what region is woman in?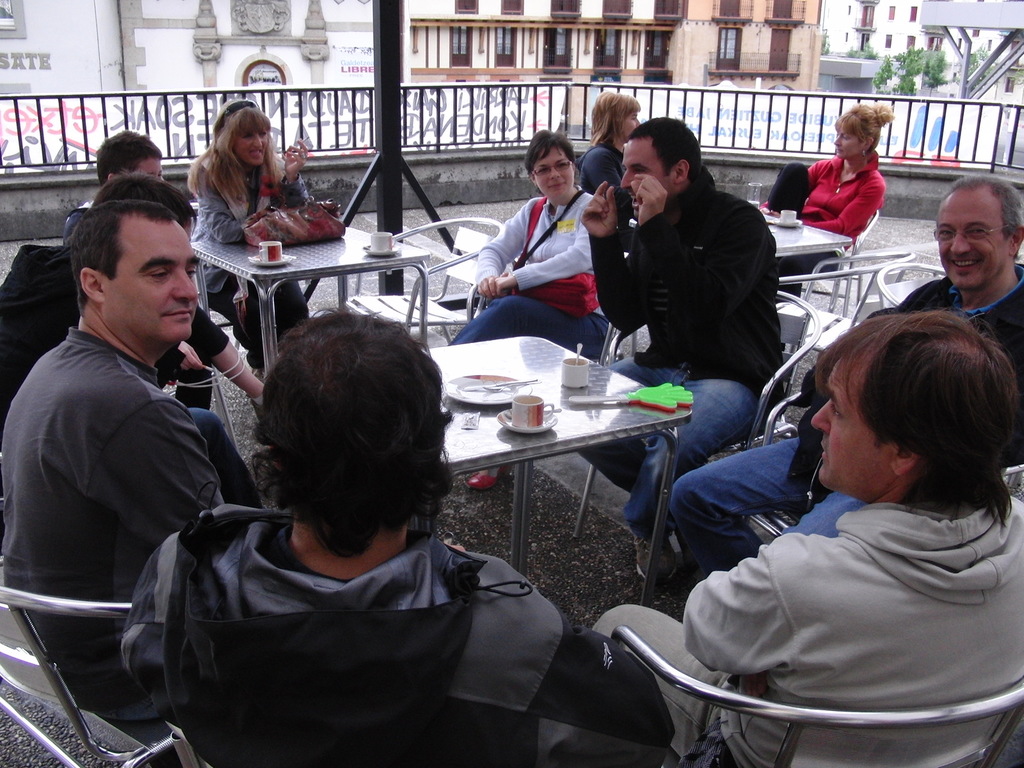
rect(752, 95, 890, 302).
